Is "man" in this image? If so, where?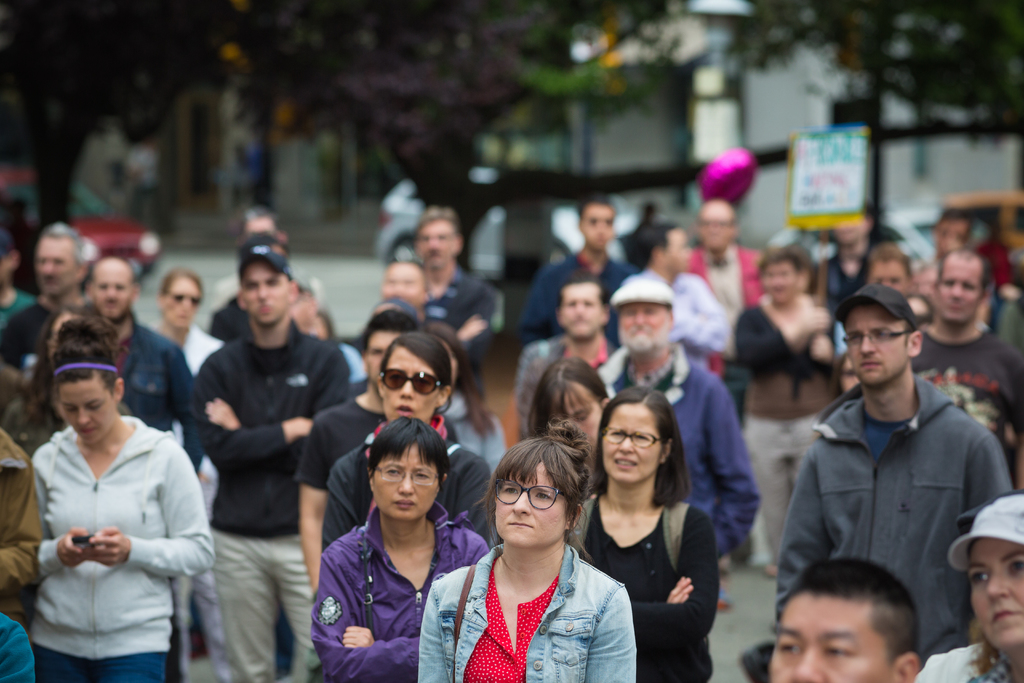
Yes, at {"x1": 617, "y1": 220, "x2": 729, "y2": 374}.
